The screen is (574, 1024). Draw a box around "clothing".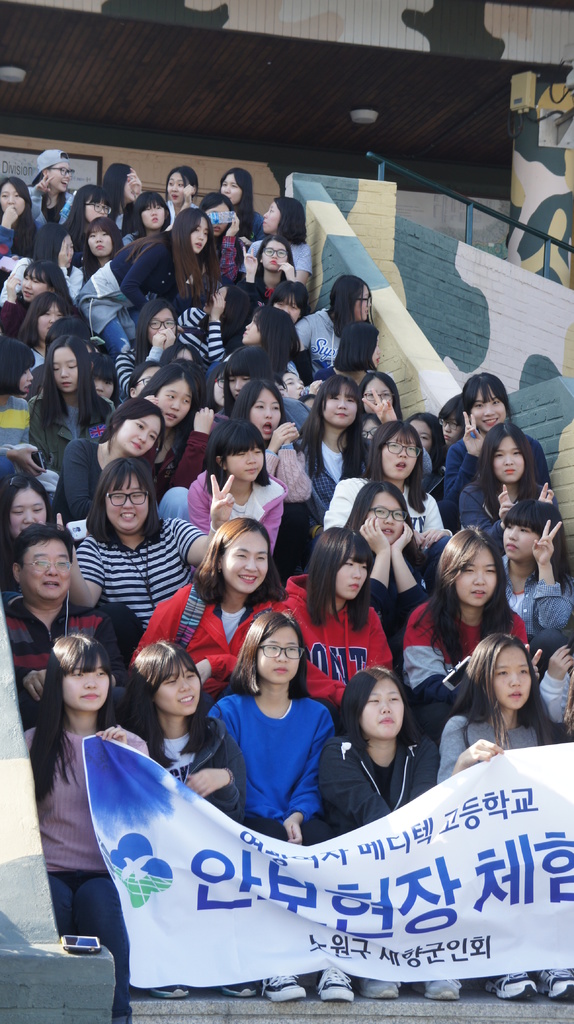
box(246, 239, 314, 290).
